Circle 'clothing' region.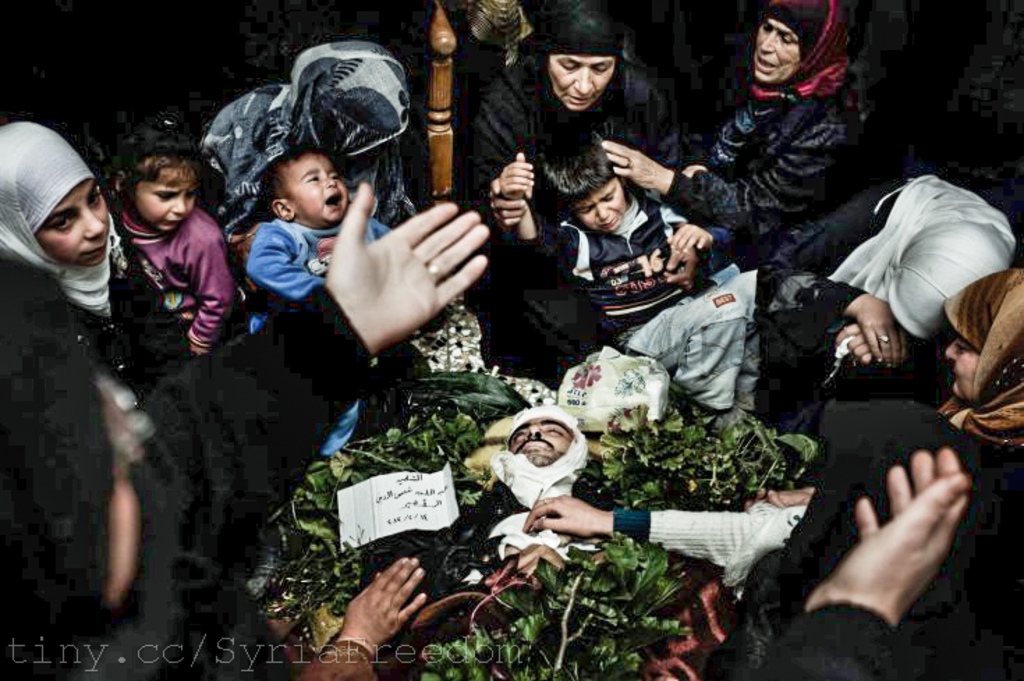
Region: l=31, t=279, r=380, b=680.
